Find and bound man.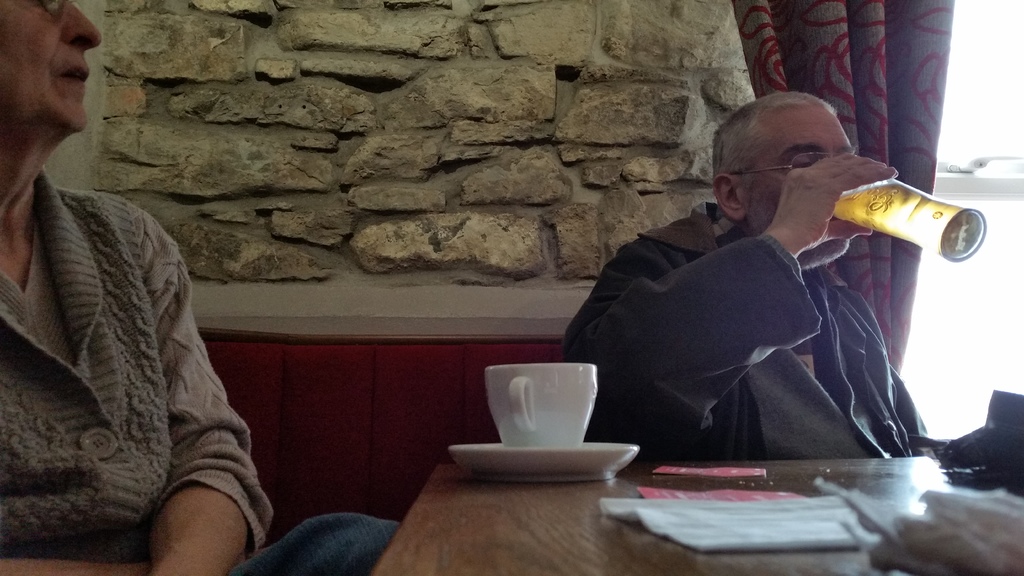
Bound: 550,89,945,467.
